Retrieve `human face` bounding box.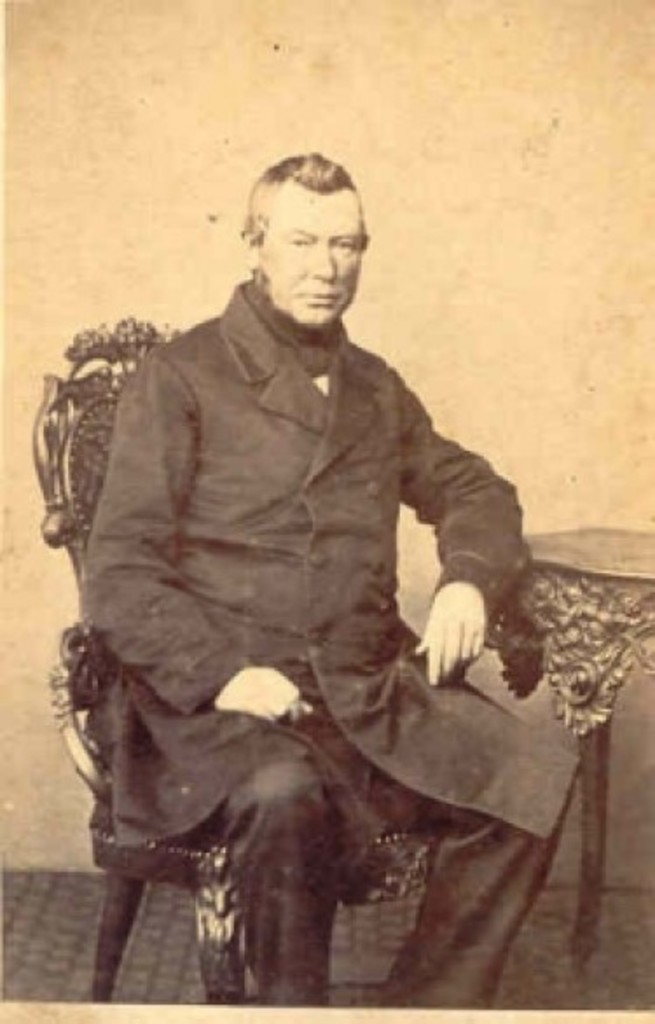
Bounding box: <box>264,182,363,330</box>.
